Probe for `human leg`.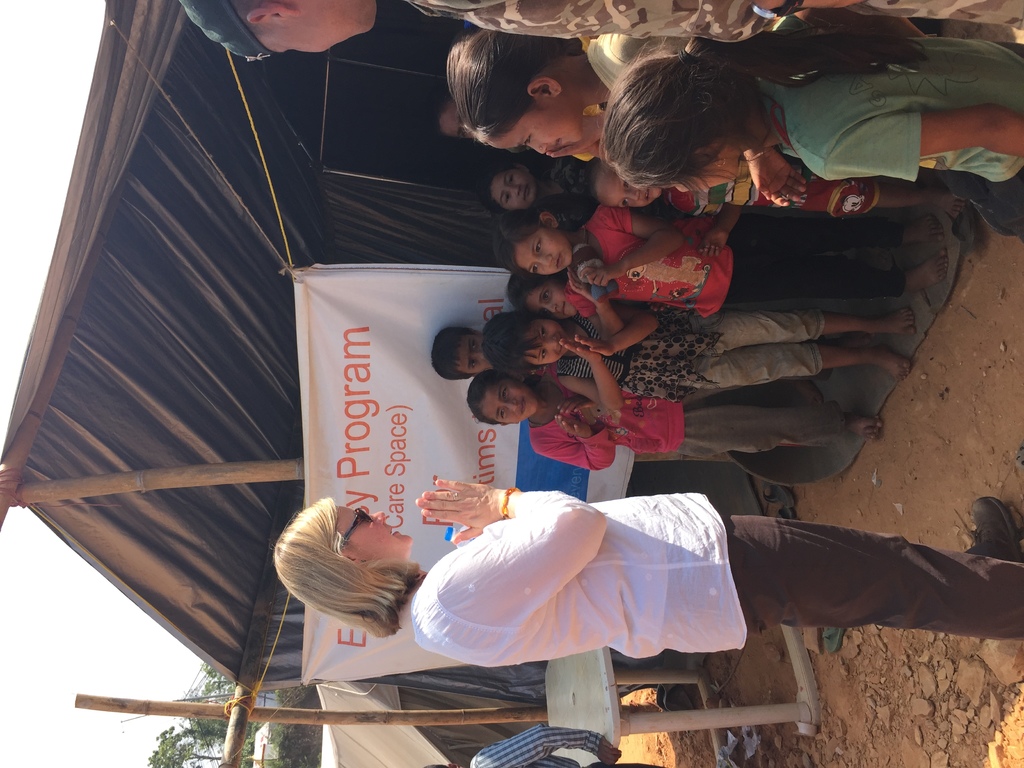
Probe result: Rect(678, 397, 877, 454).
